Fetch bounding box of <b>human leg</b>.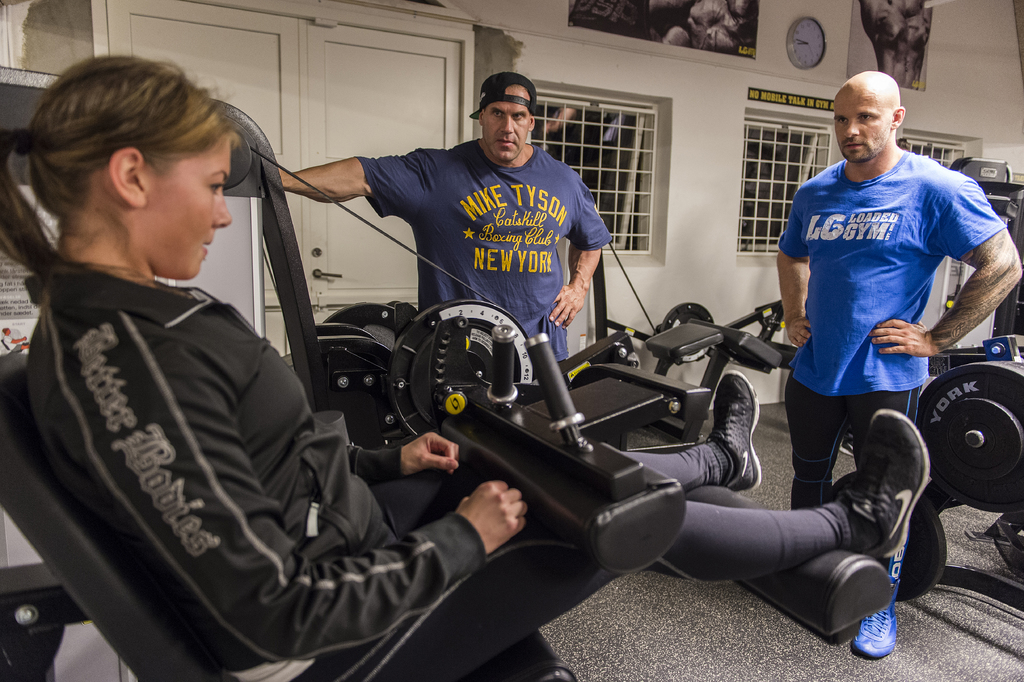
Bbox: [left=781, top=349, right=845, bottom=508].
